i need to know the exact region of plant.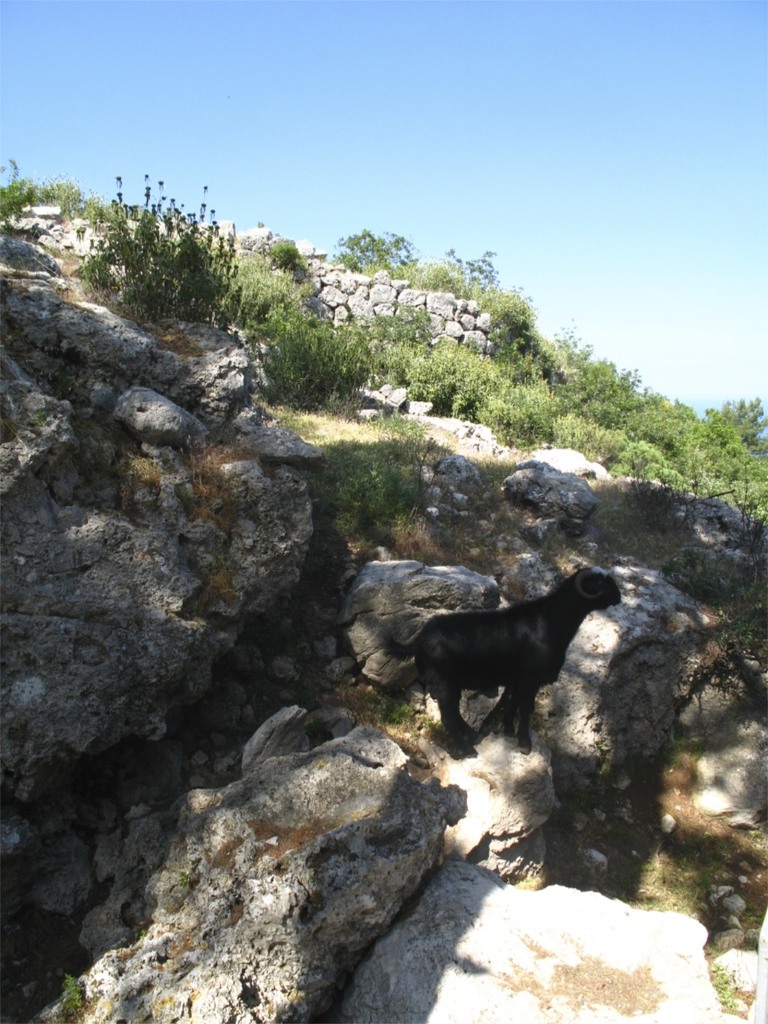
Region: box(478, 378, 560, 452).
